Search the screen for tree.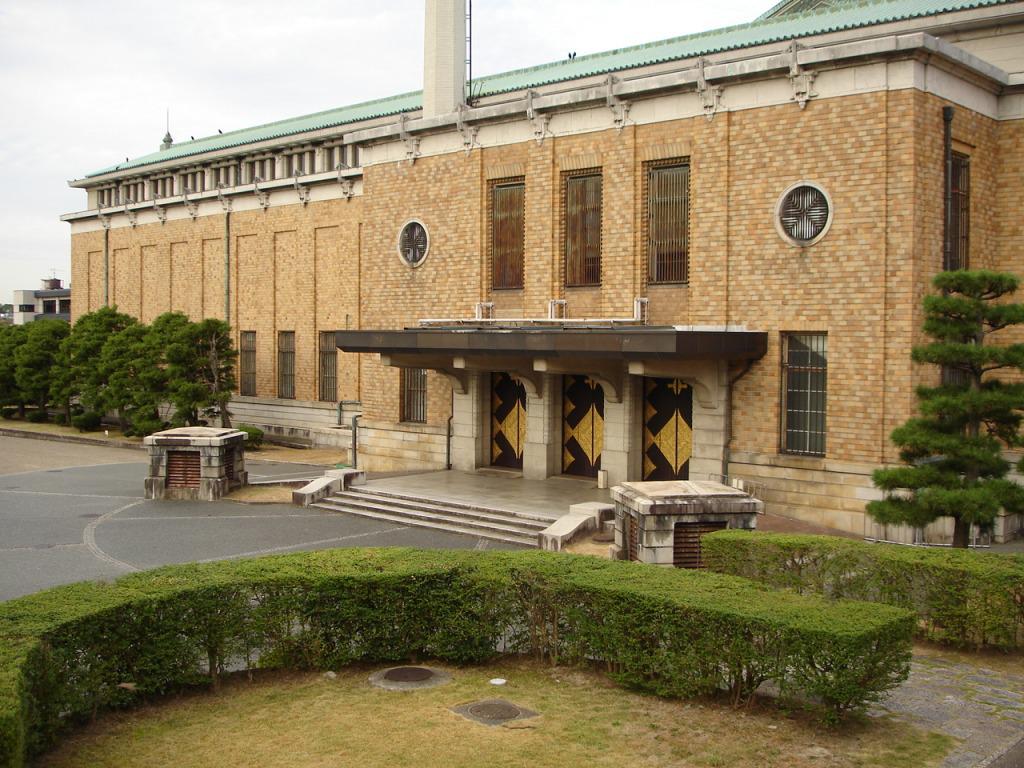
Found at BBox(16, 323, 56, 423).
